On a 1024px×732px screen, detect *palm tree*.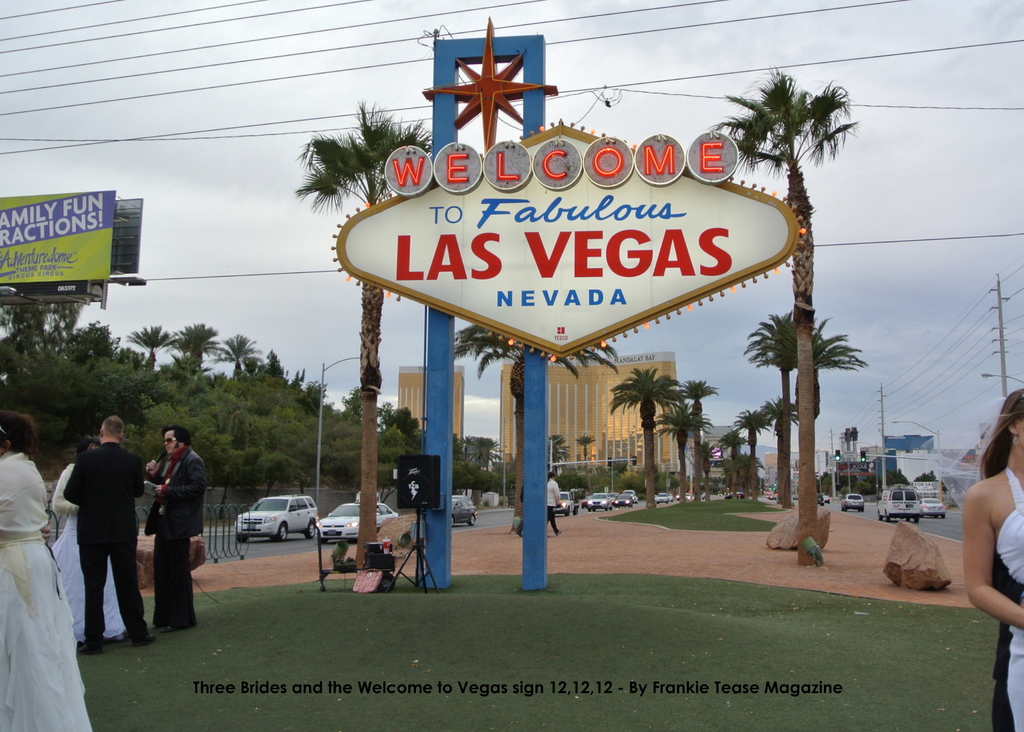
x1=726 y1=98 x2=877 y2=568.
